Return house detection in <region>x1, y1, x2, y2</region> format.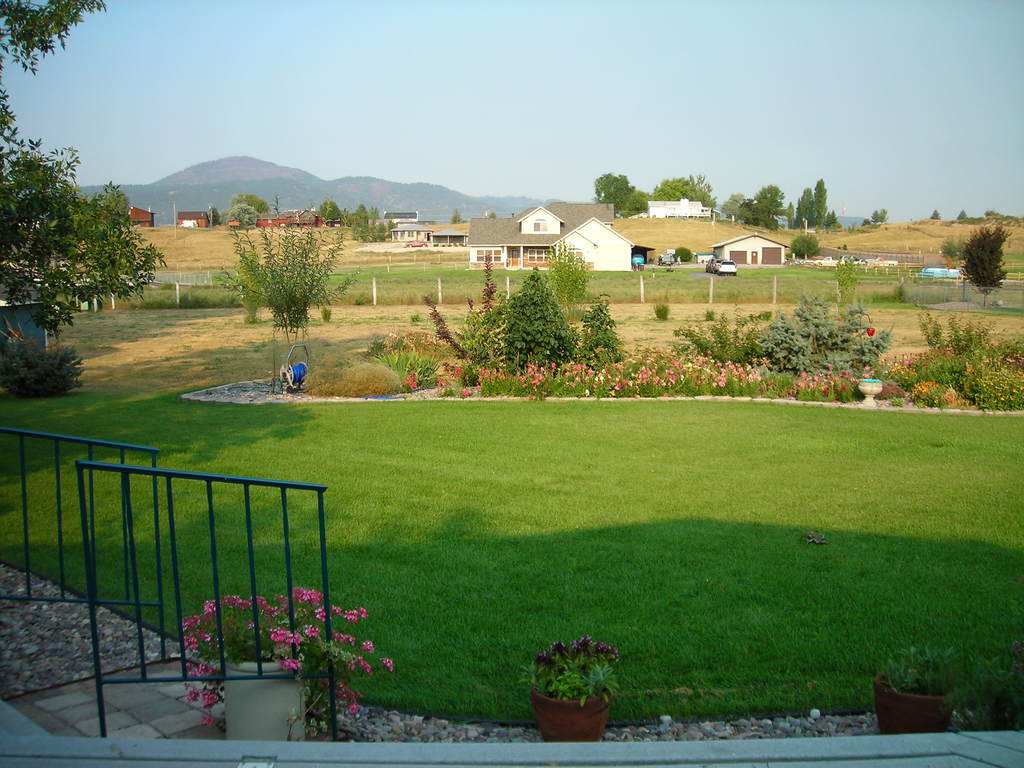
<region>710, 228, 796, 260</region>.
